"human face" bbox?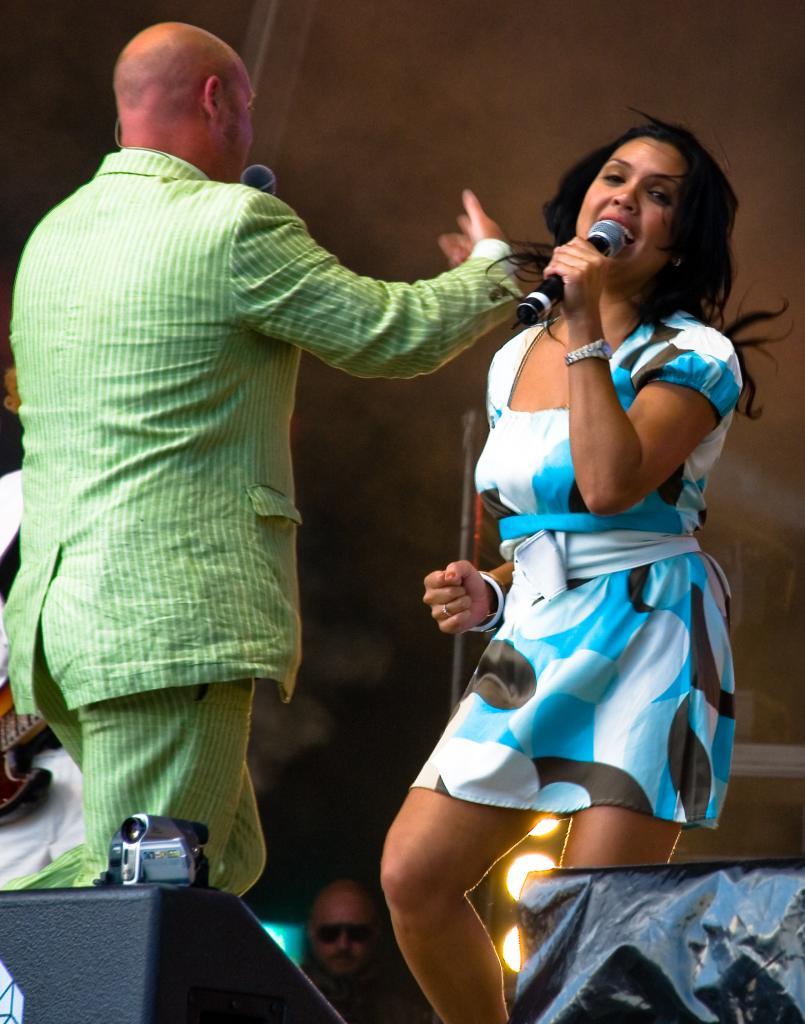
left=236, top=57, right=262, bottom=142
